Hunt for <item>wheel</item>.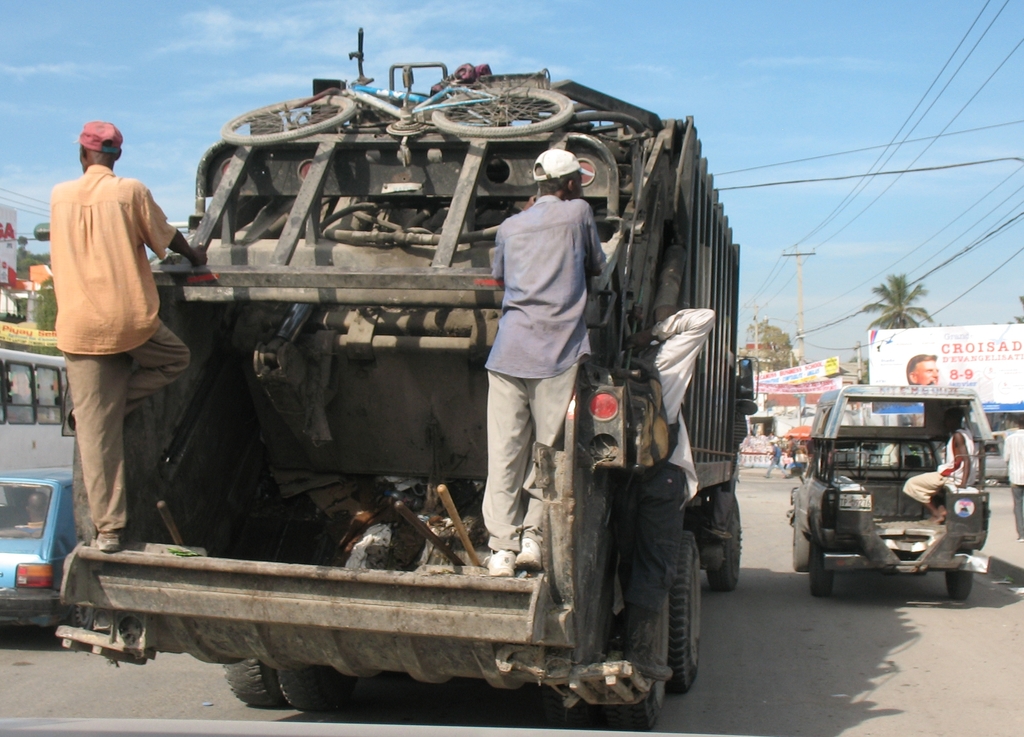
Hunted down at box=[220, 657, 284, 707].
